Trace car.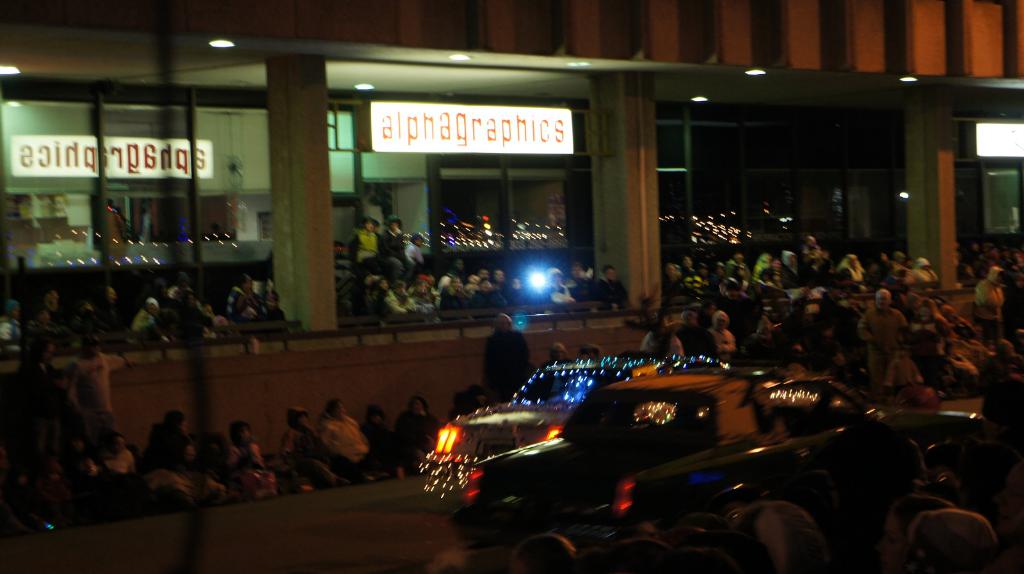
Traced to crop(610, 412, 997, 549).
